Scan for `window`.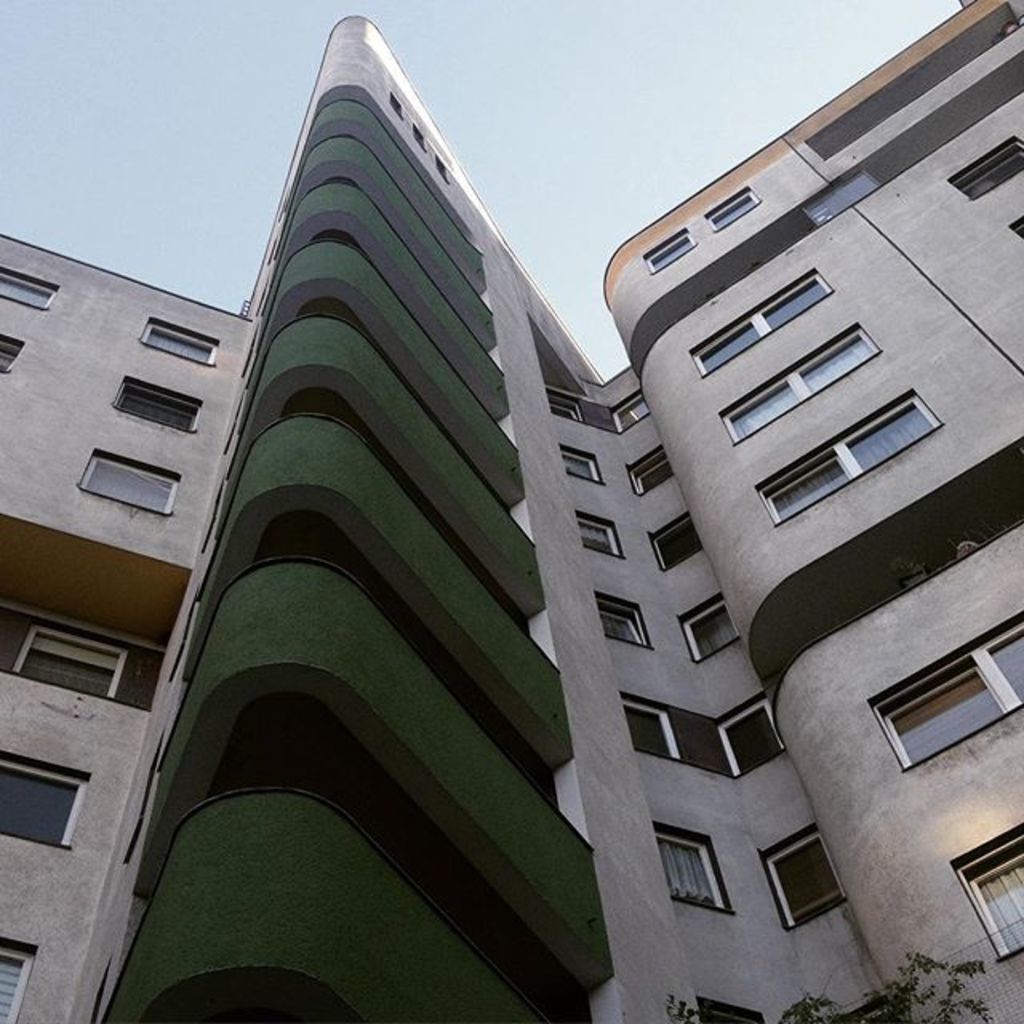
Scan result: (left=434, top=158, right=450, bottom=181).
